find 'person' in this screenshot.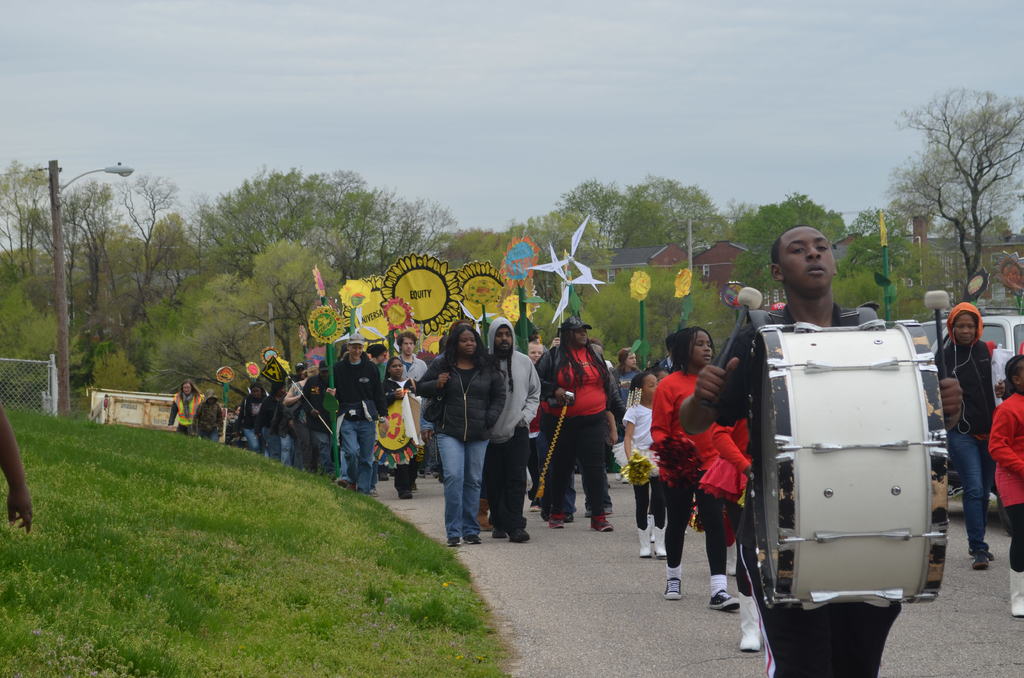
The bounding box for 'person' is {"x1": 324, "y1": 334, "x2": 387, "y2": 494}.
